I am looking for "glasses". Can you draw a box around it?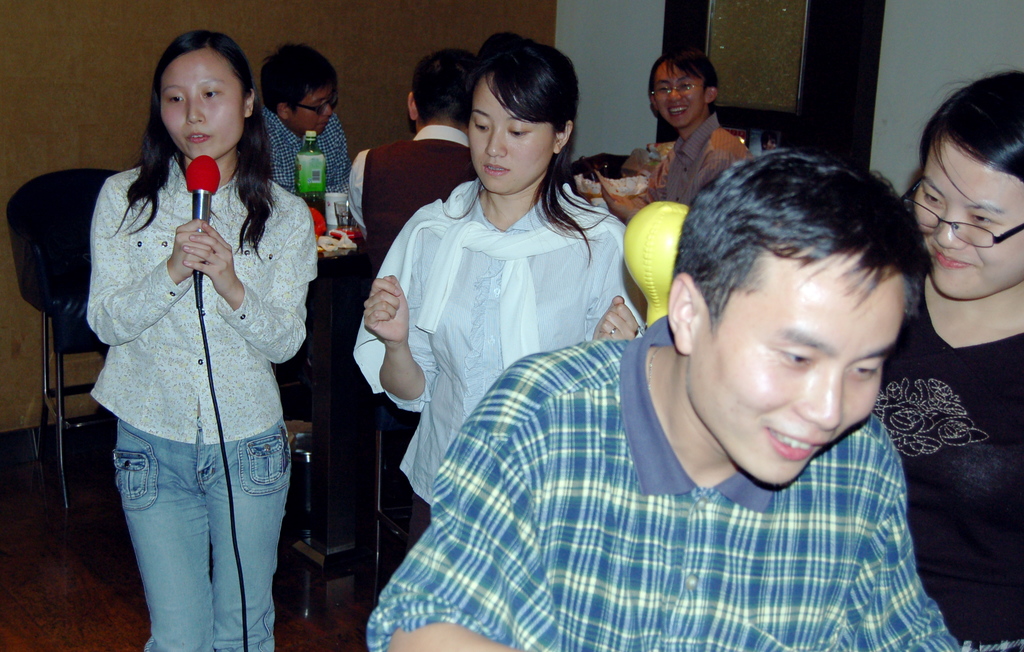
Sure, the bounding box is region(292, 82, 342, 116).
